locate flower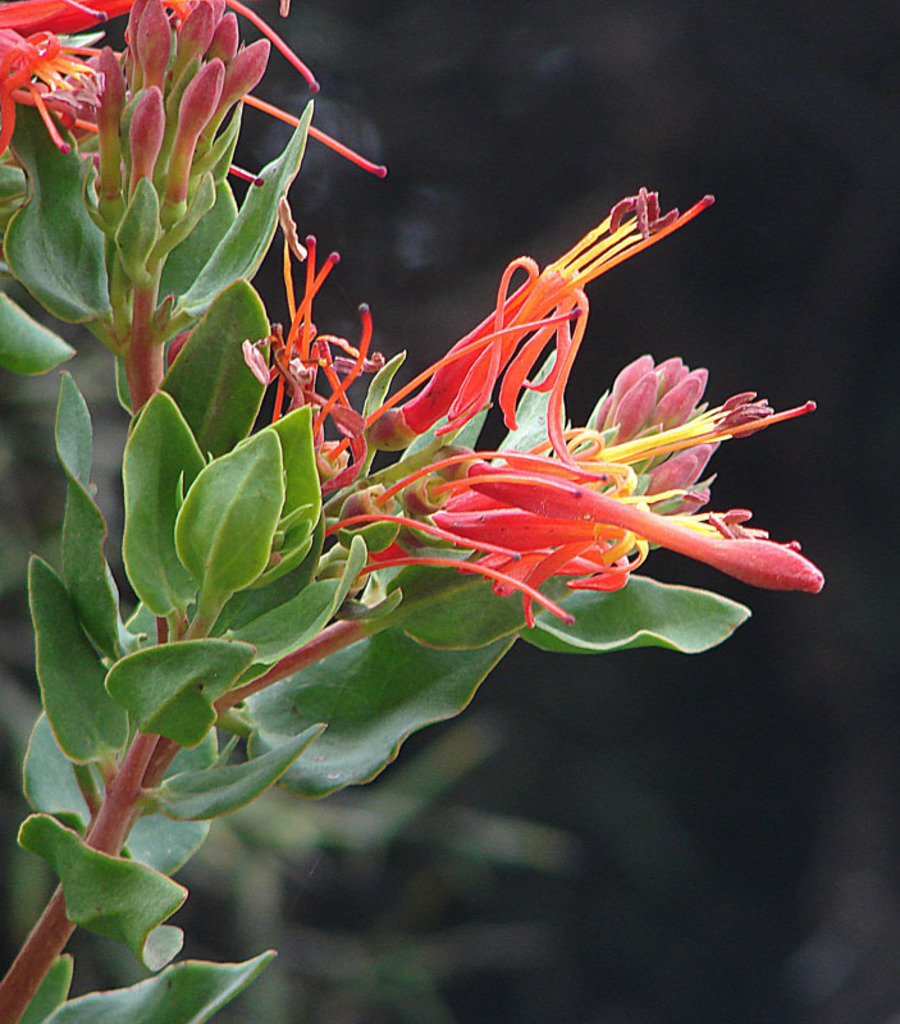
locate(237, 230, 805, 641)
